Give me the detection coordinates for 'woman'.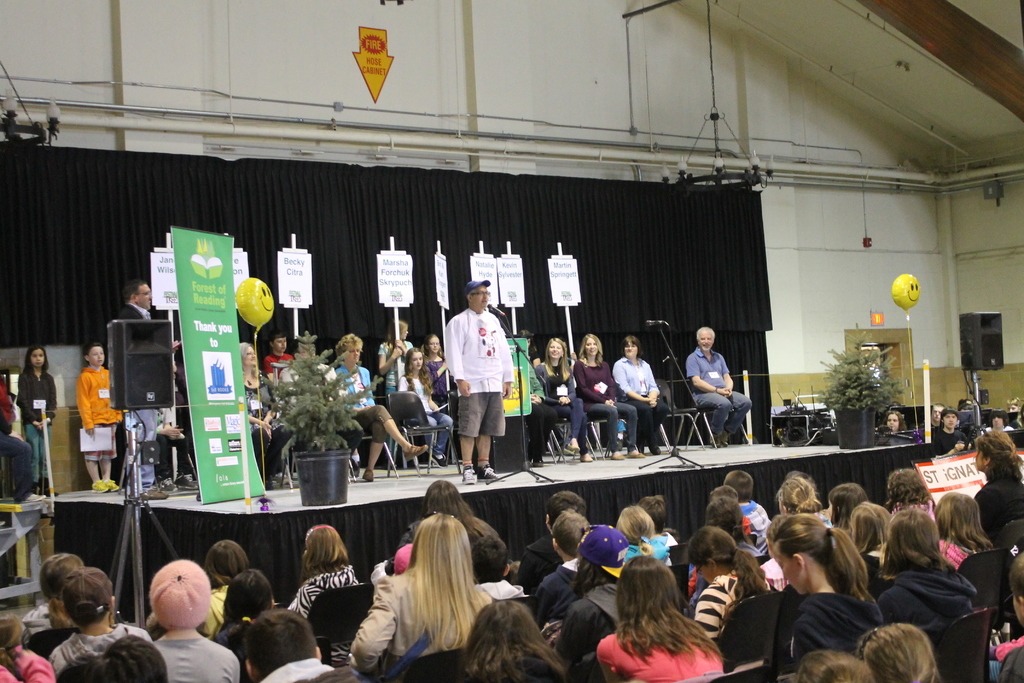
(290,525,369,667).
